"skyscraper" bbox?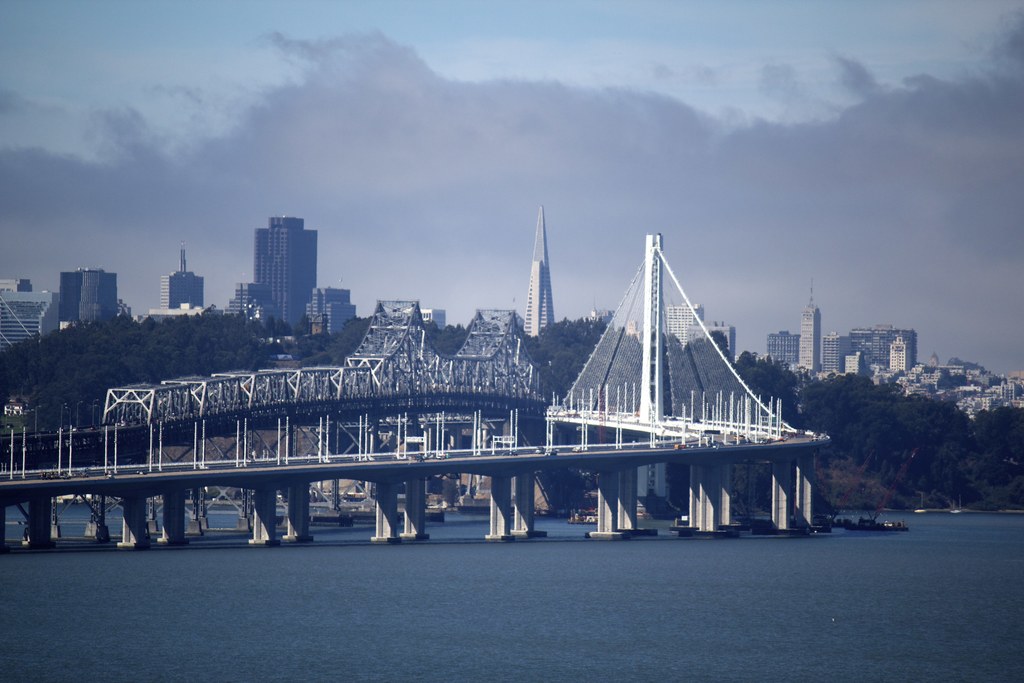
bbox=(54, 268, 87, 320)
